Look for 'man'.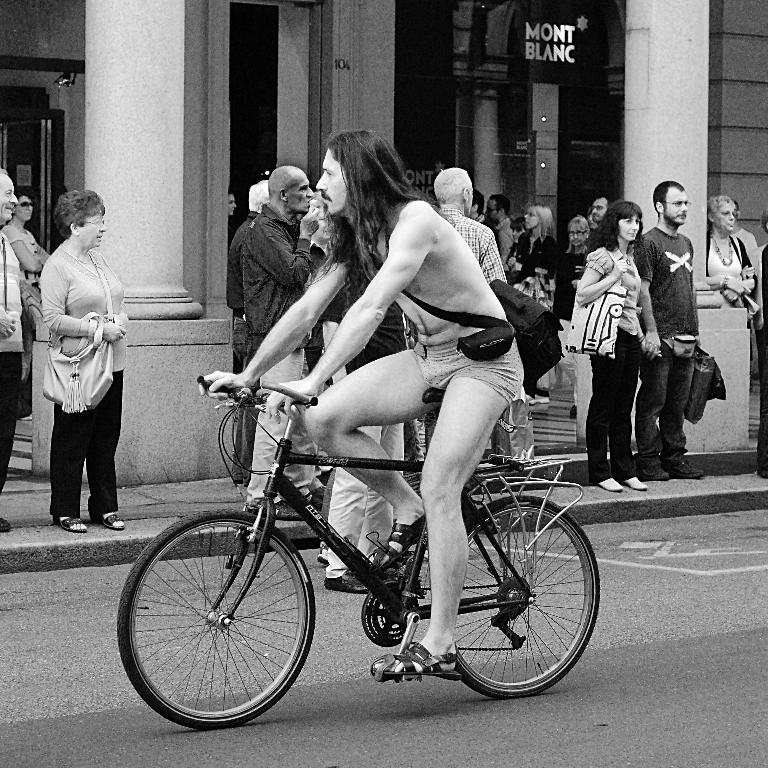
Found: <box>482,191,510,262</box>.
